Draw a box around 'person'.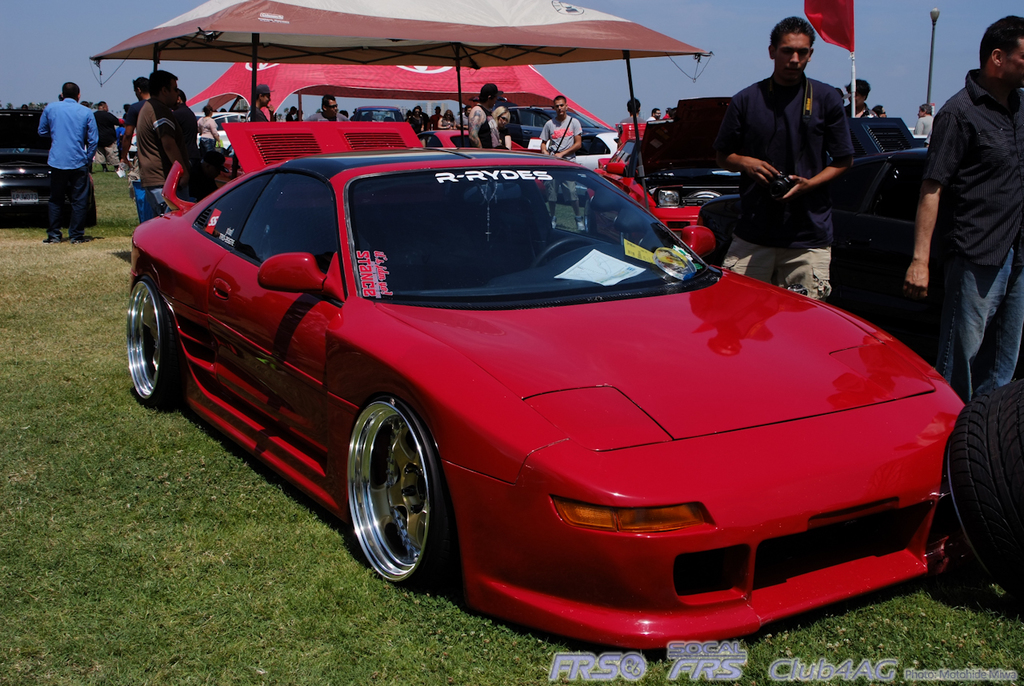
294 107 302 122.
